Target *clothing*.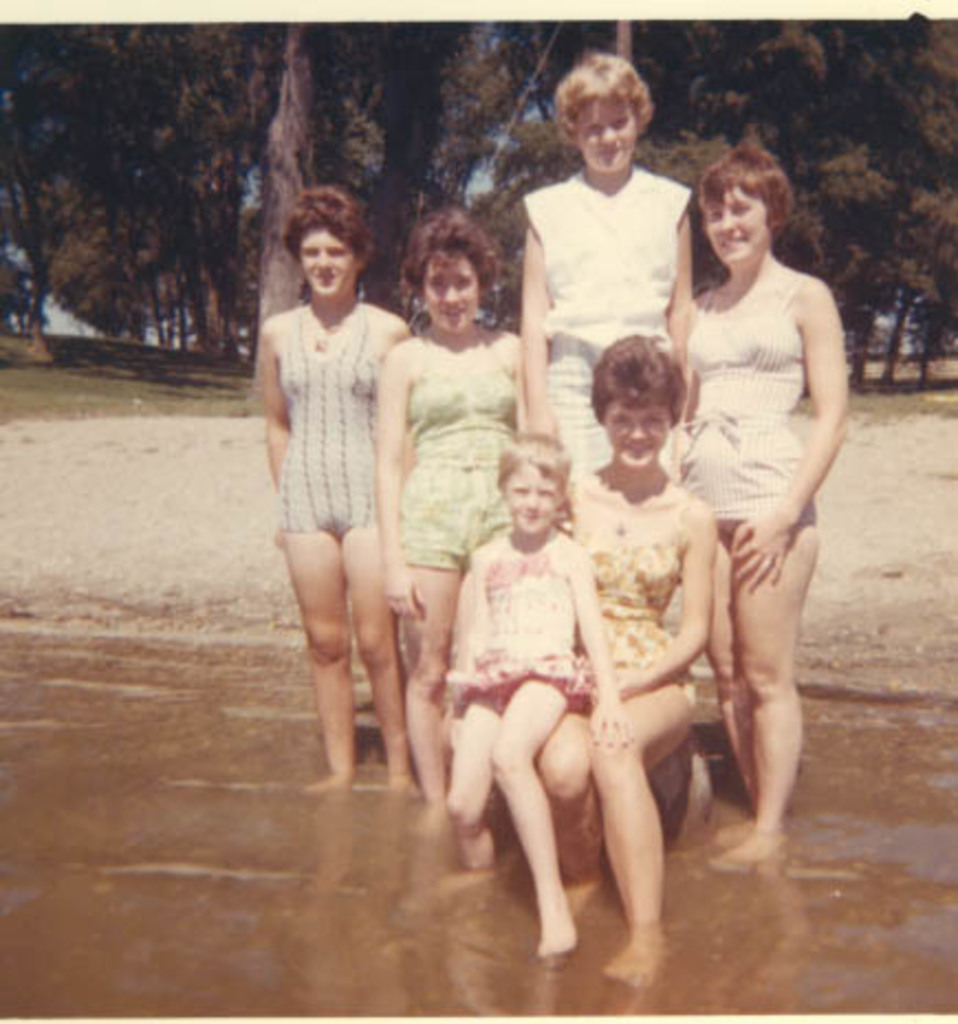
Target region: bbox=[394, 326, 526, 575].
